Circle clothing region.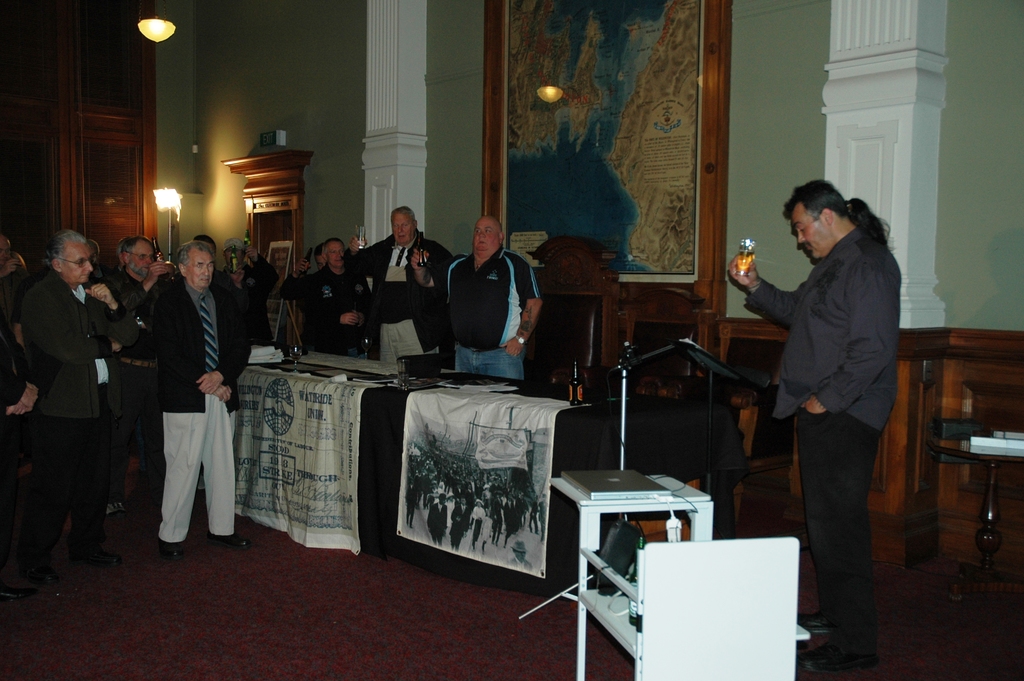
Region: 289,258,371,357.
